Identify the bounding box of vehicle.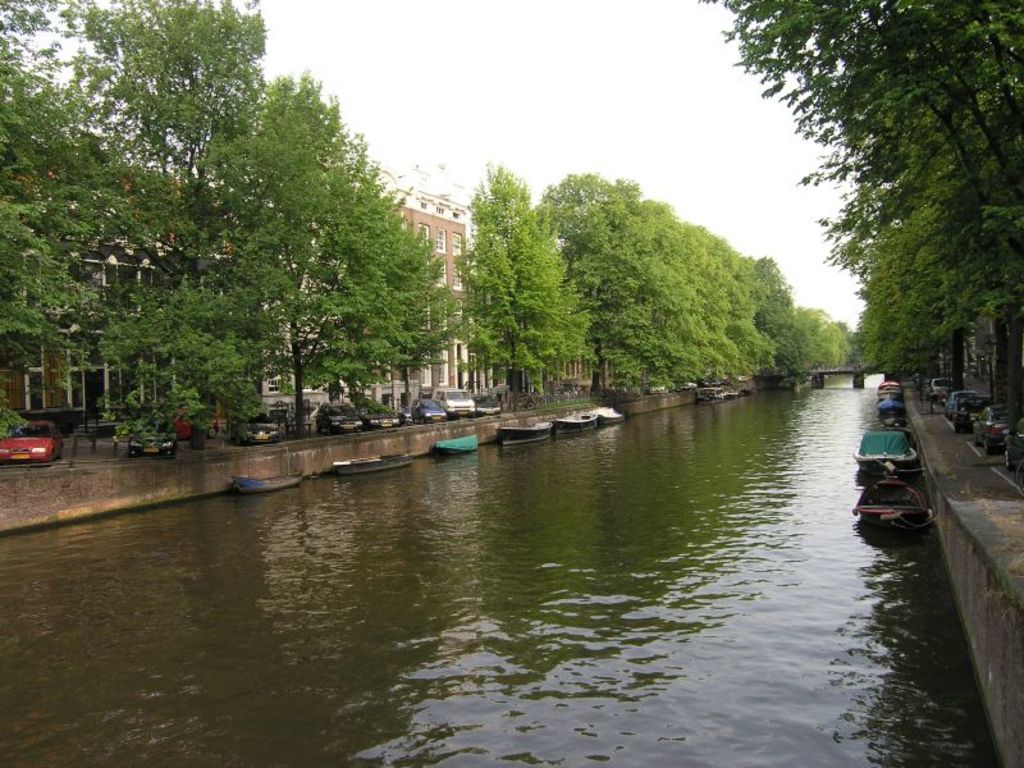
[548, 412, 596, 433].
